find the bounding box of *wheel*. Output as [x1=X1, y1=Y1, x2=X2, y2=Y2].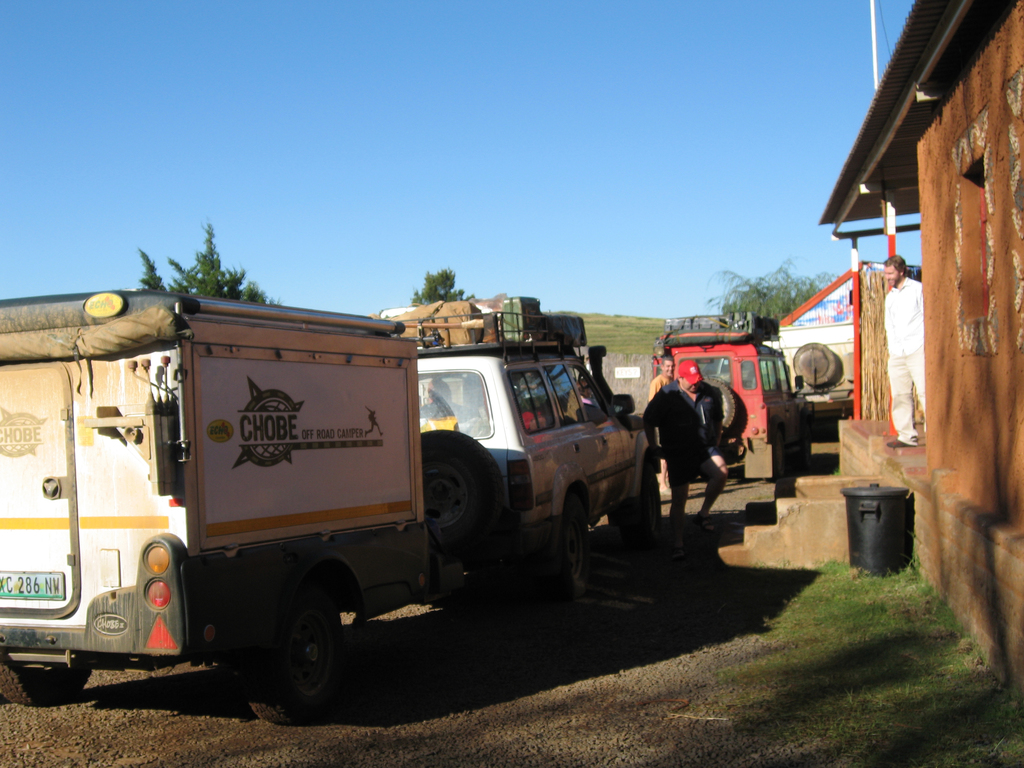
[x1=418, y1=430, x2=502, y2=550].
